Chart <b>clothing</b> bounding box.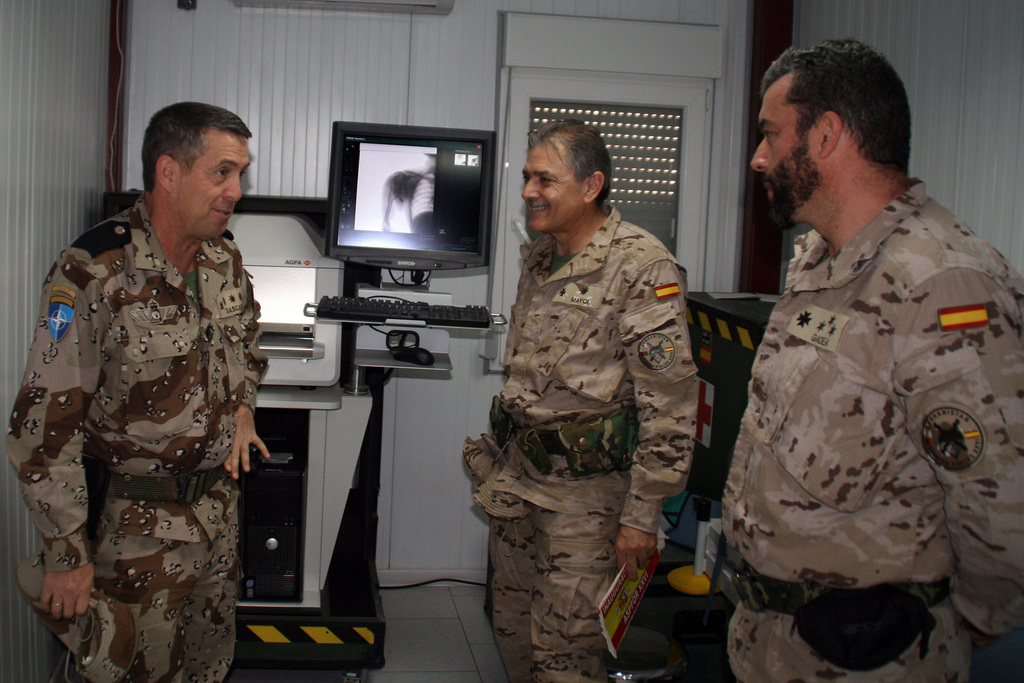
Charted: (435,206,688,682).
